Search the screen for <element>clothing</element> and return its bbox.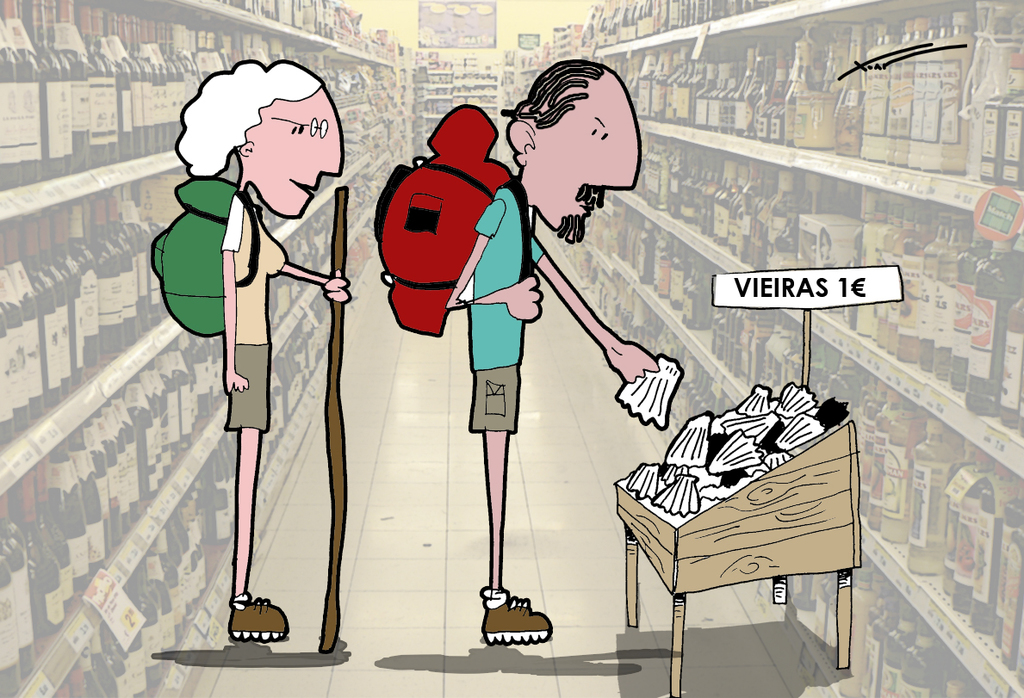
Found: bbox(223, 190, 286, 431).
